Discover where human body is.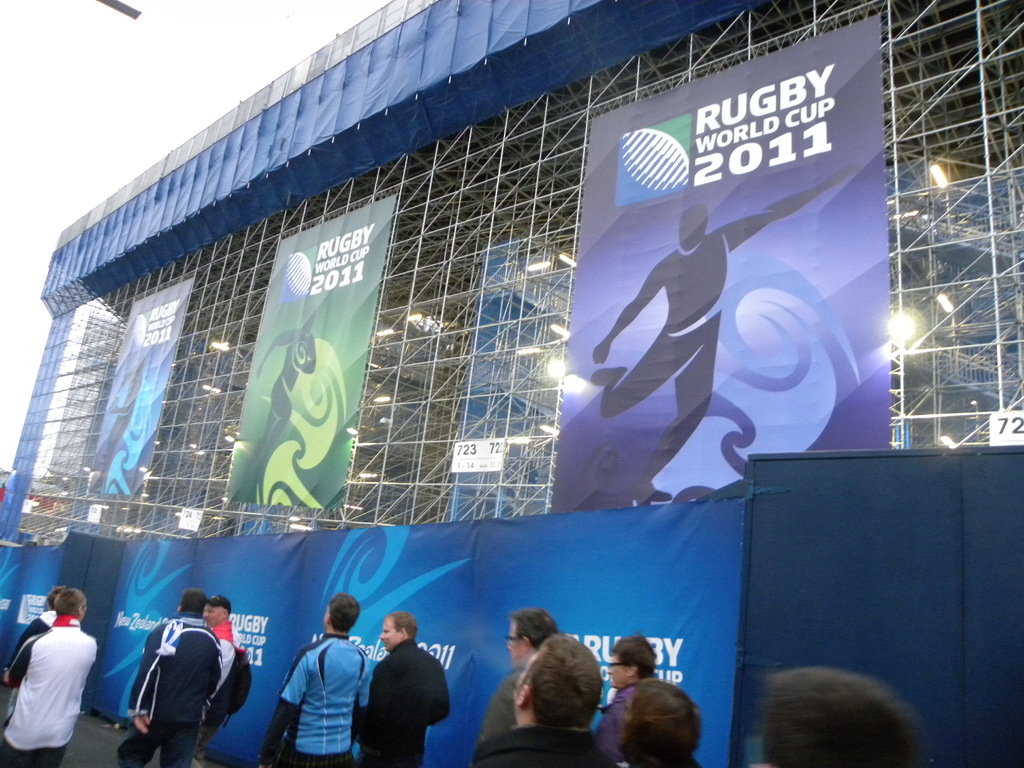
Discovered at l=618, t=677, r=697, b=767.
